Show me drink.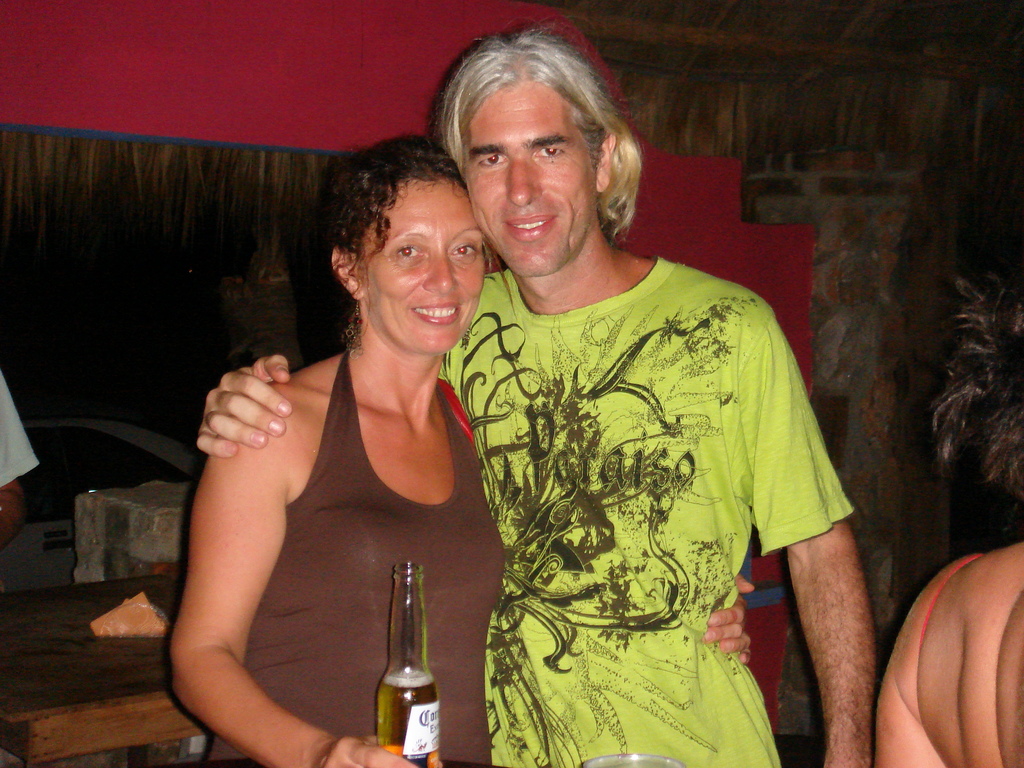
drink is here: (x1=372, y1=664, x2=444, y2=762).
